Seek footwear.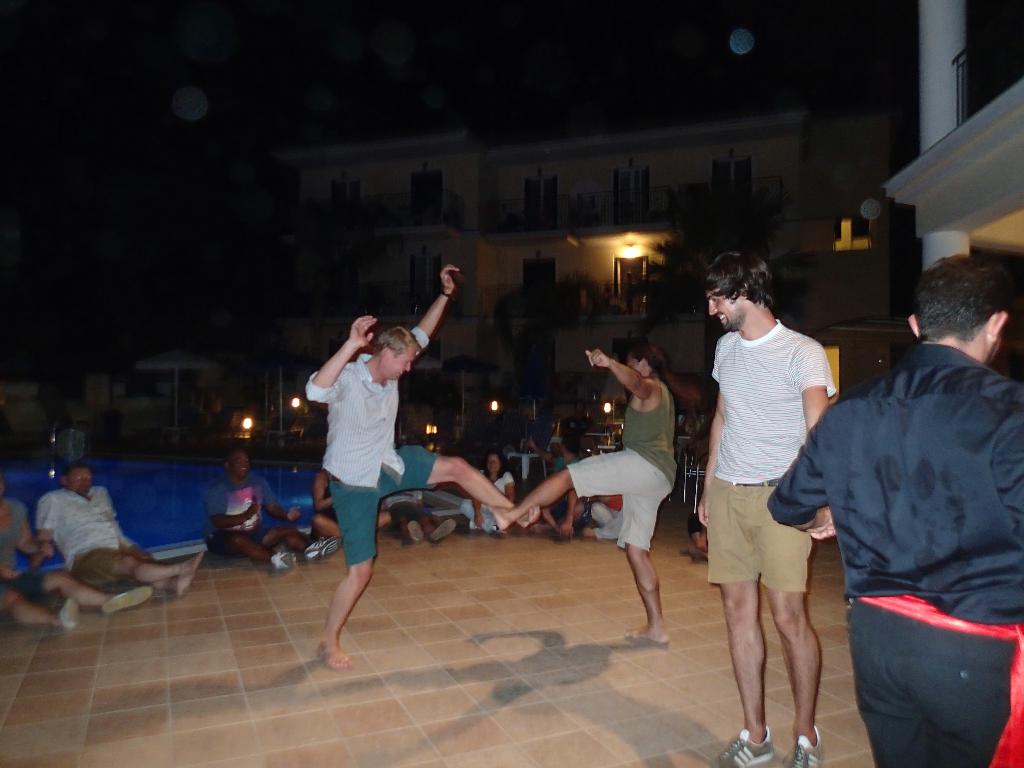
[x1=277, y1=548, x2=298, y2=572].
